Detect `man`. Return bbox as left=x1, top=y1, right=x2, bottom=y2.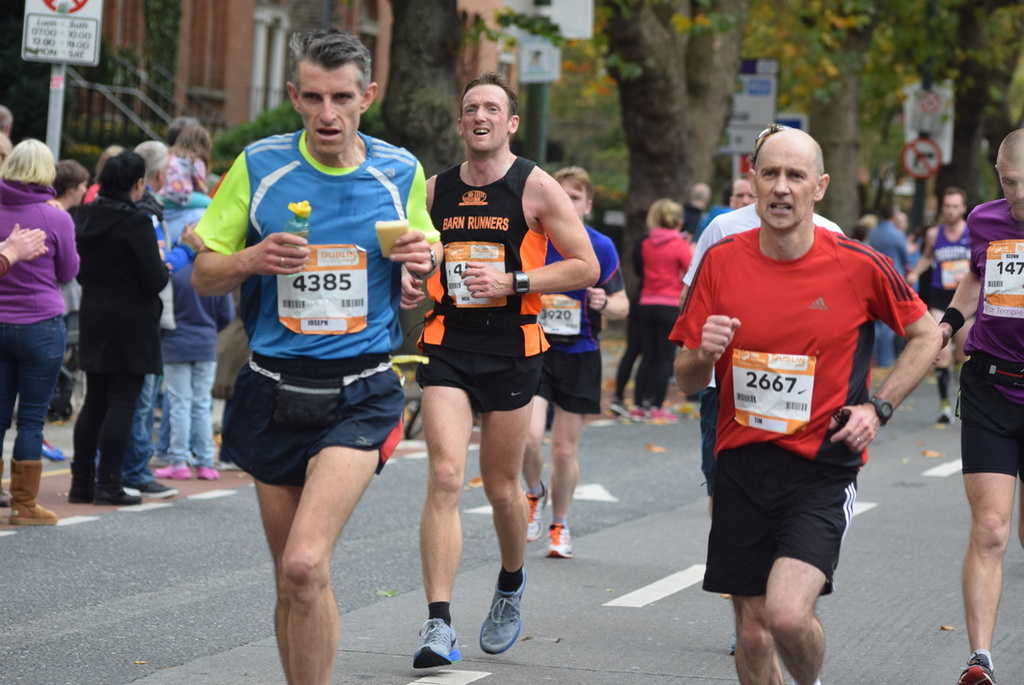
left=678, top=123, right=844, bottom=656.
